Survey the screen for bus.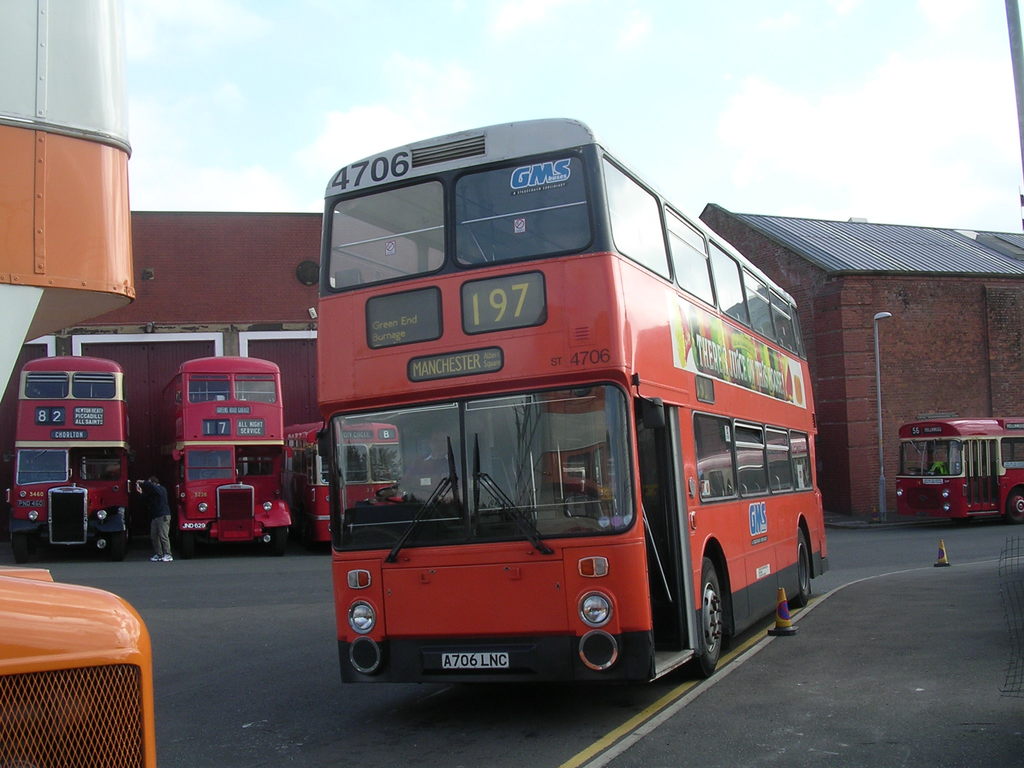
Survey found: {"x1": 160, "y1": 355, "x2": 295, "y2": 550}.
